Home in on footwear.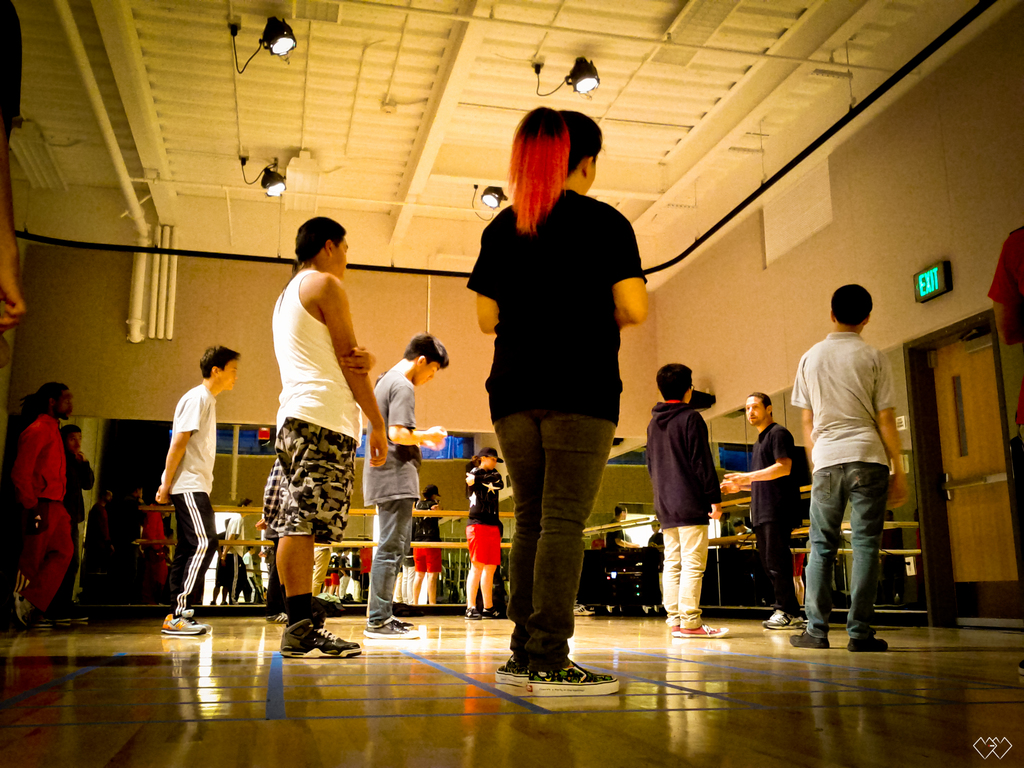
Homed in at bbox=[788, 626, 833, 652].
